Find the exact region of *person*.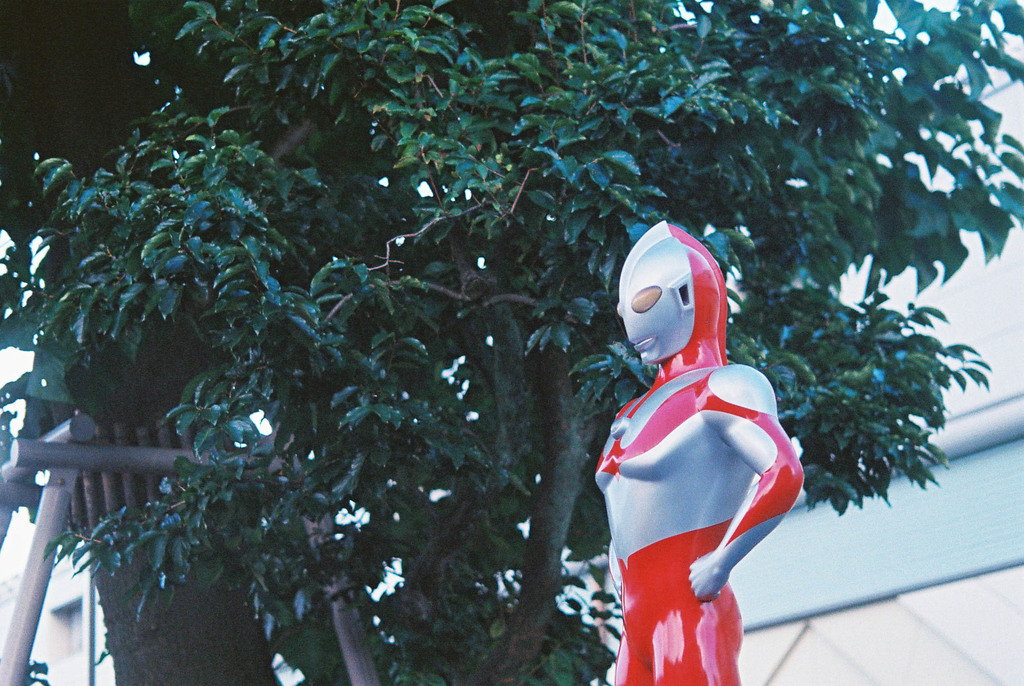
Exact region: region(591, 189, 806, 685).
